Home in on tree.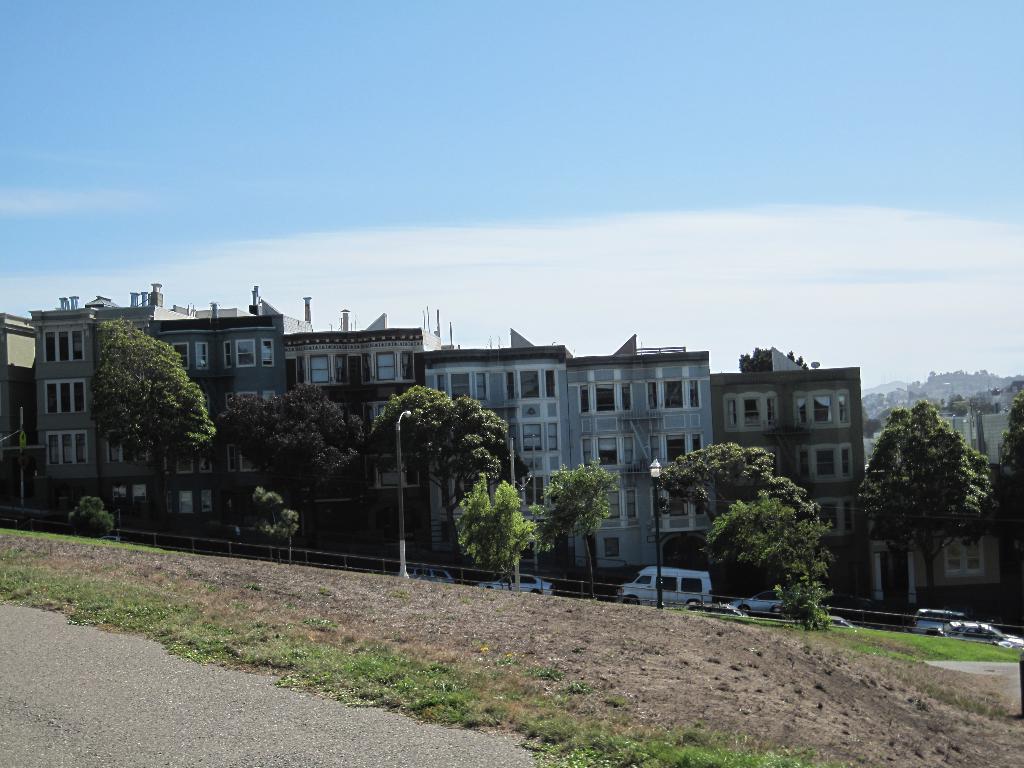
Homed in at select_region(708, 467, 847, 637).
